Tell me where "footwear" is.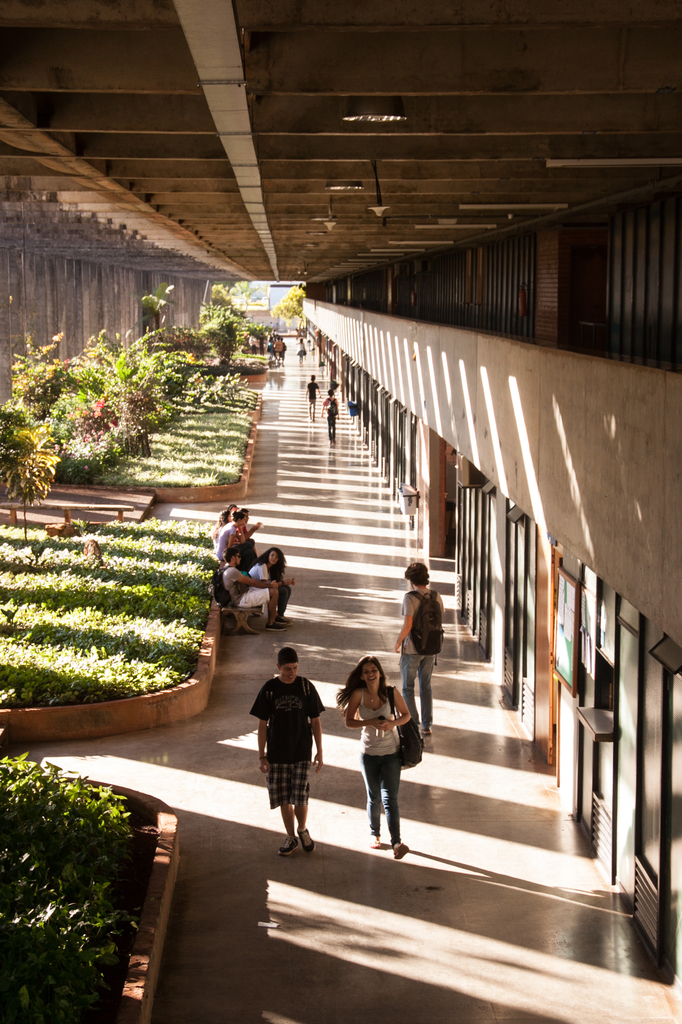
"footwear" is at l=365, t=832, r=385, b=850.
